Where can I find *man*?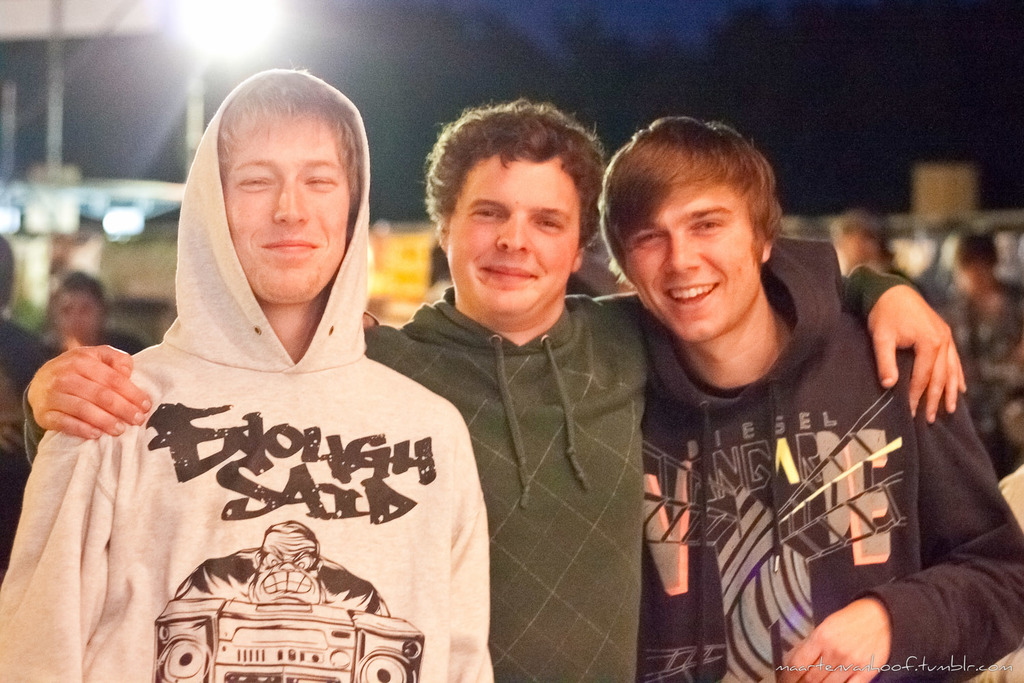
You can find it at BBox(630, 118, 1023, 682).
